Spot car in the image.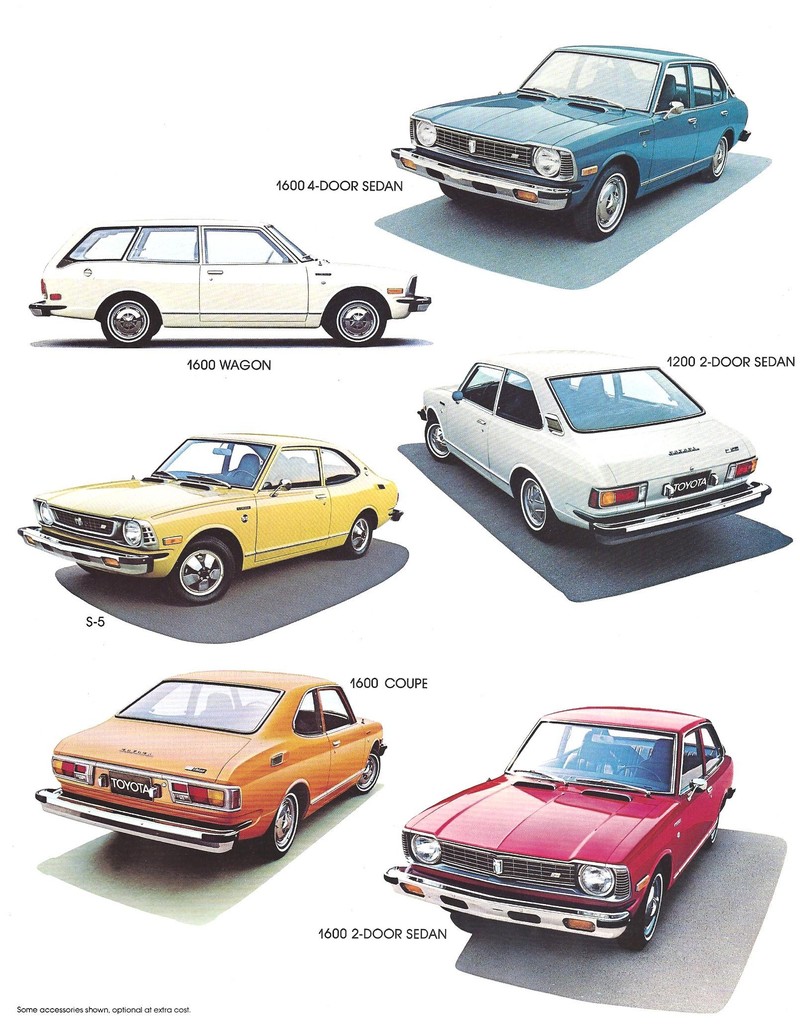
car found at BBox(389, 33, 767, 221).
